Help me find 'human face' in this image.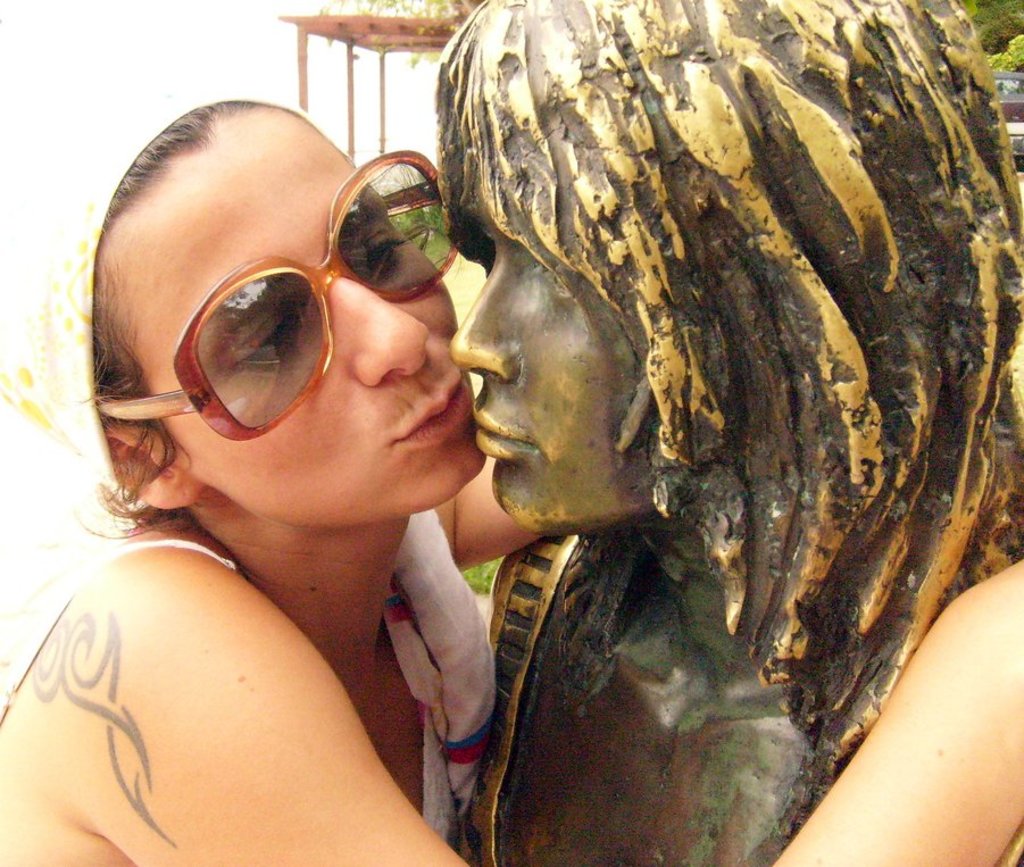
Found it: locate(419, 65, 658, 542).
